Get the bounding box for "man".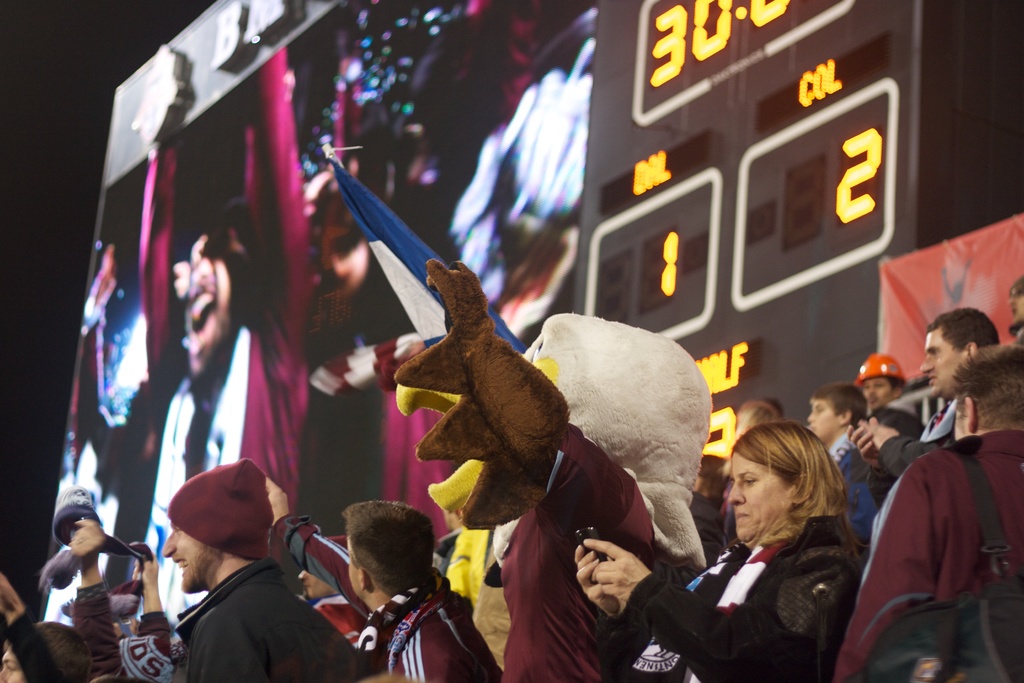
bbox=(292, 498, 484, 682).
